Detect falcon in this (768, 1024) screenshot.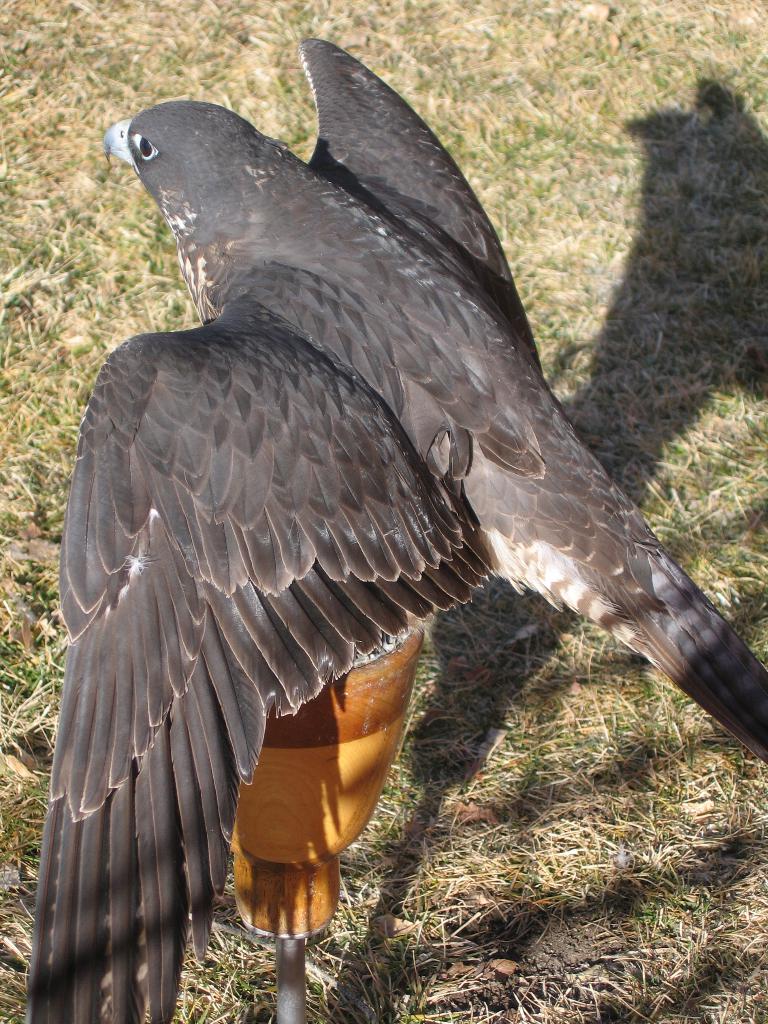
Detection: box=[23, 32, 767, 1023].
